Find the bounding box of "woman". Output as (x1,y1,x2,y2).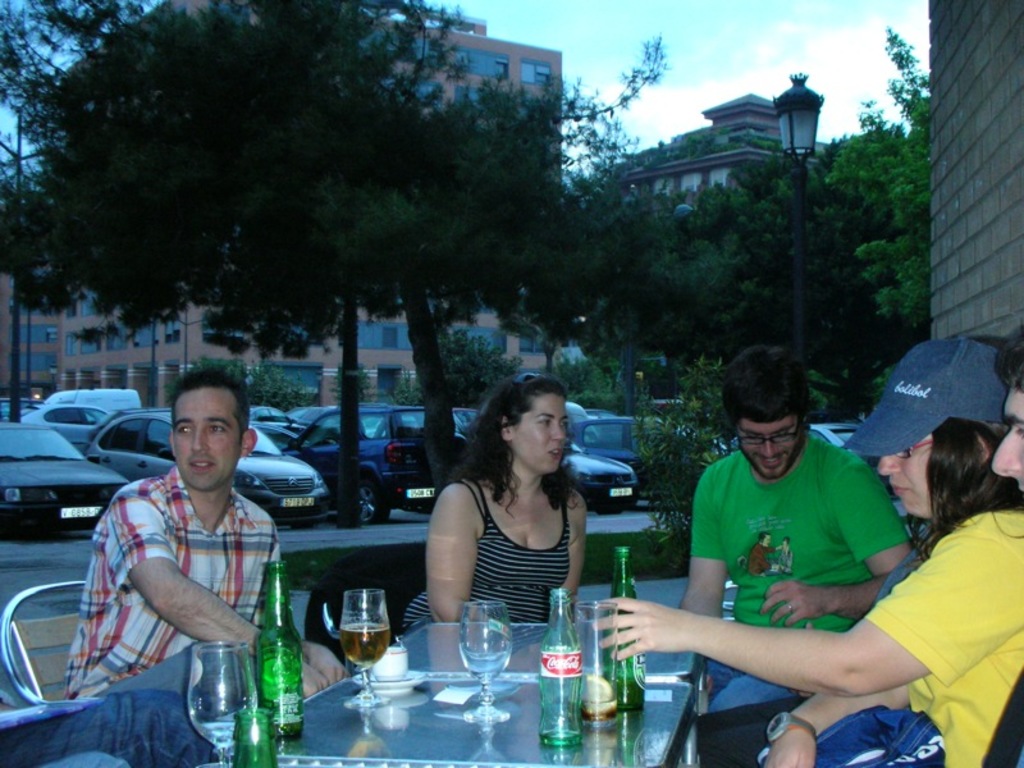
(396,375,594,634).
